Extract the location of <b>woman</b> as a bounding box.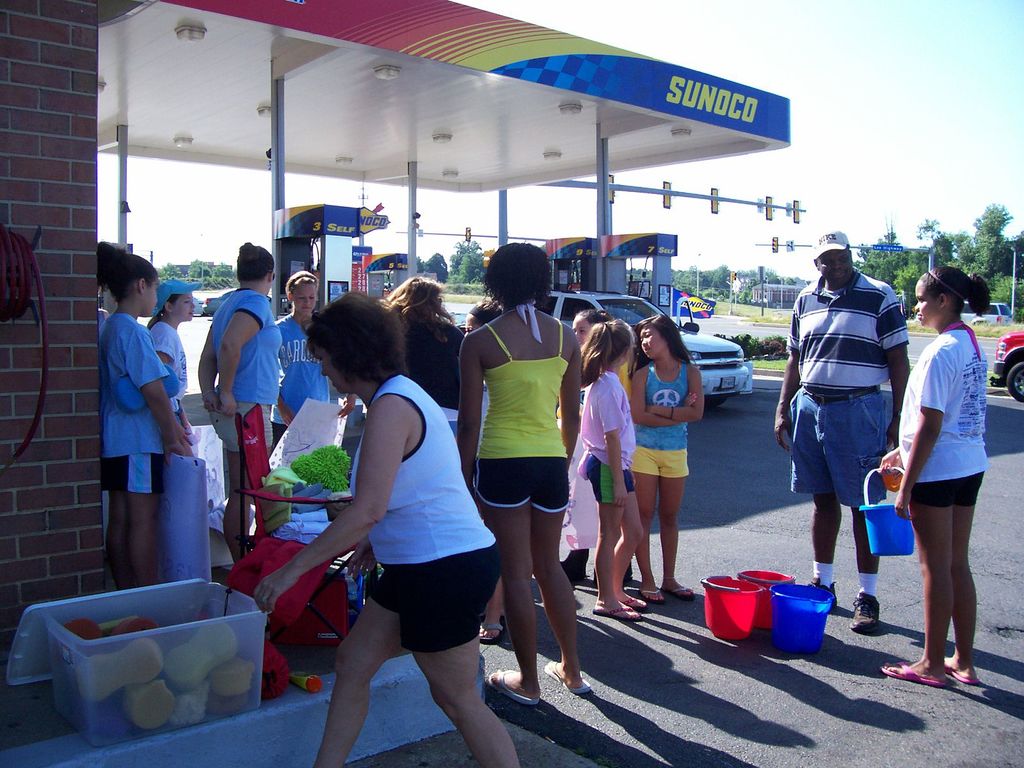
(left=881, top=265, right=996, bottom=683).
